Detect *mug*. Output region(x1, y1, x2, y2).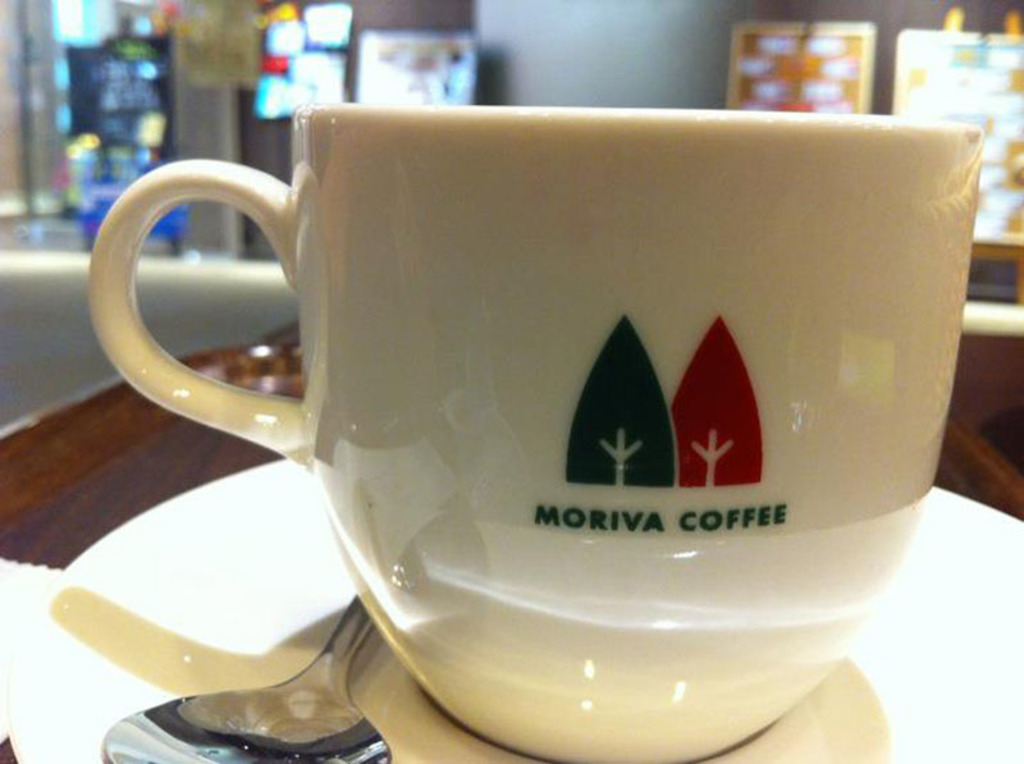
region(88, 105, 983, 763).
